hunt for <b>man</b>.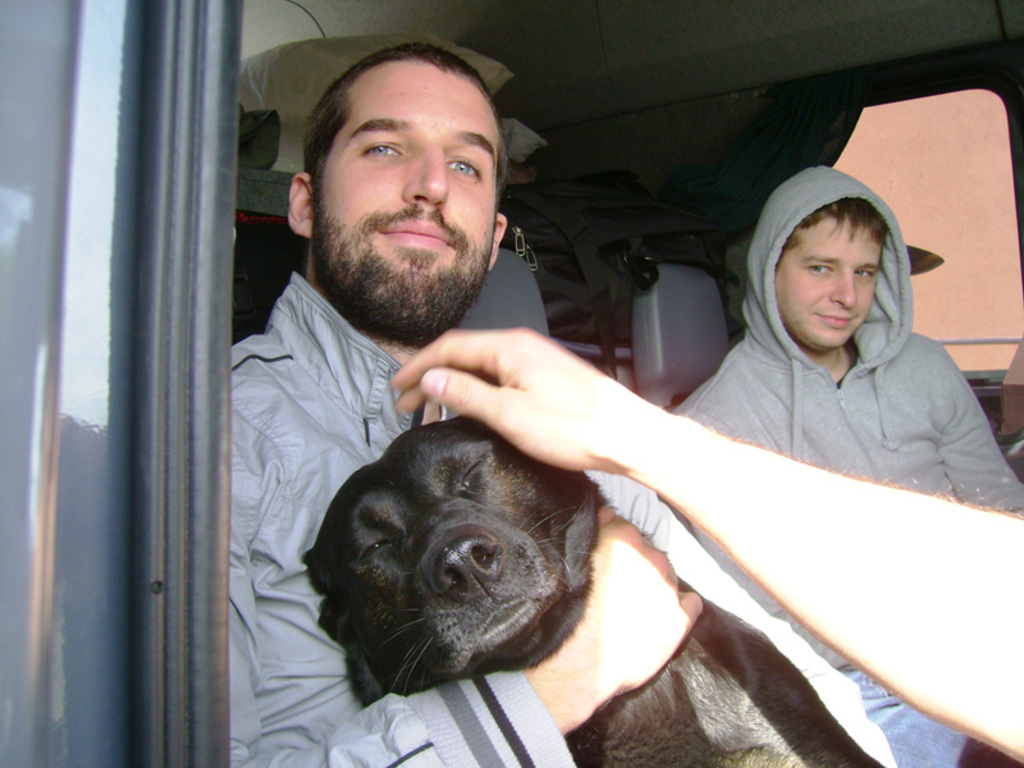
Hunted down at {"left": 230, "top": 41, "right": 902, "bottom": 767}.
